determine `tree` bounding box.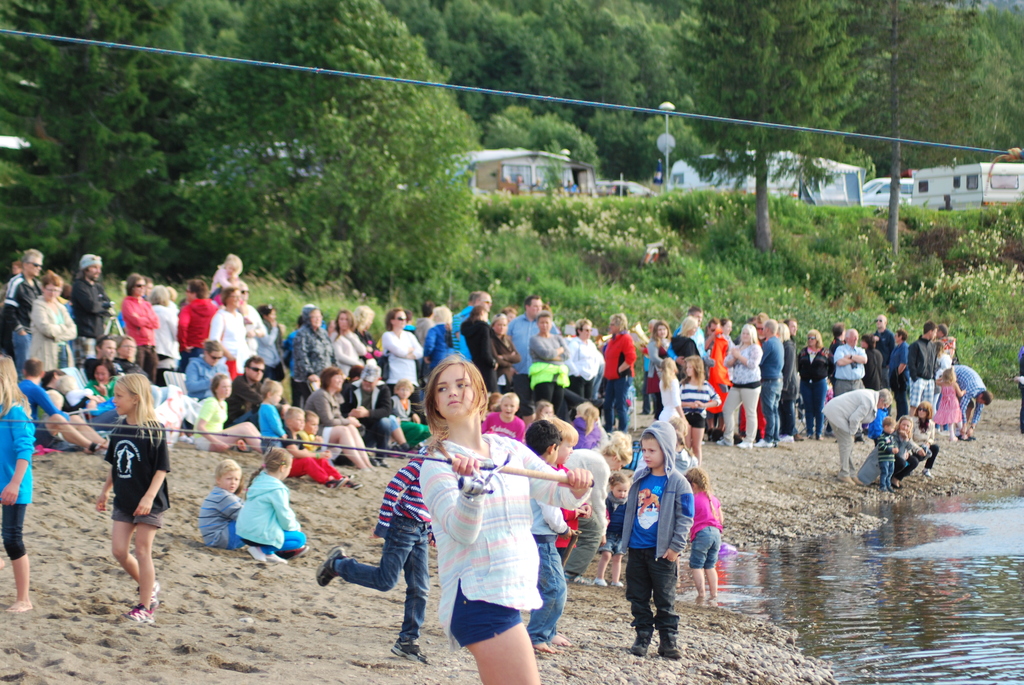
Determined: pyautogui.locateOnScreen(428, 0, 541, 116).
